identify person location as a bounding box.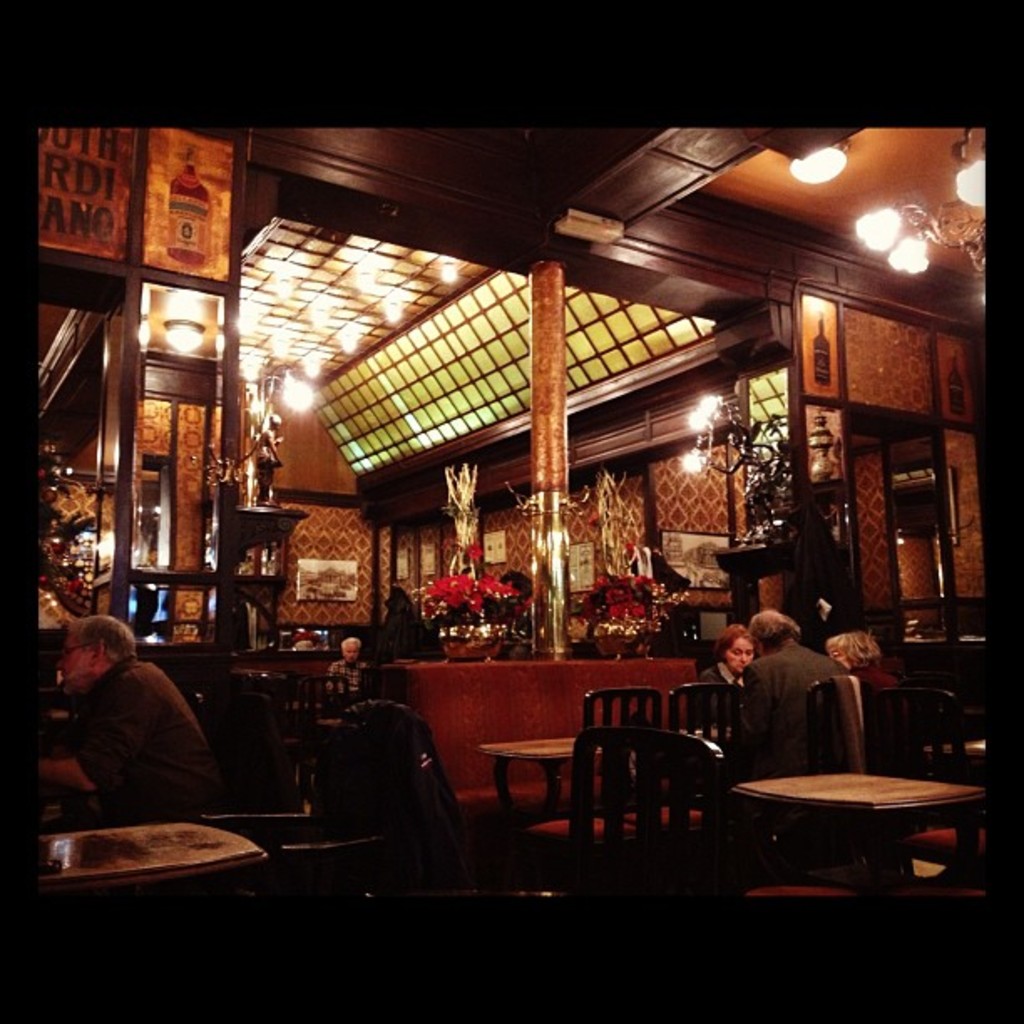
BBox(699, 617, 755, 686).
